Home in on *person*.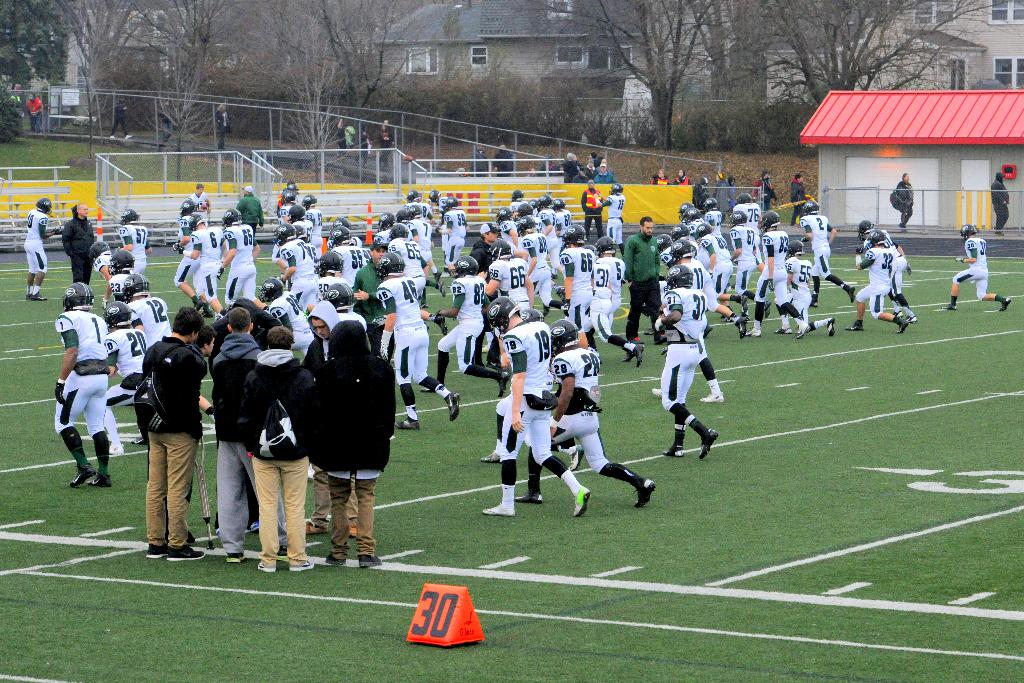
Homed in at 25/95/45/133.
